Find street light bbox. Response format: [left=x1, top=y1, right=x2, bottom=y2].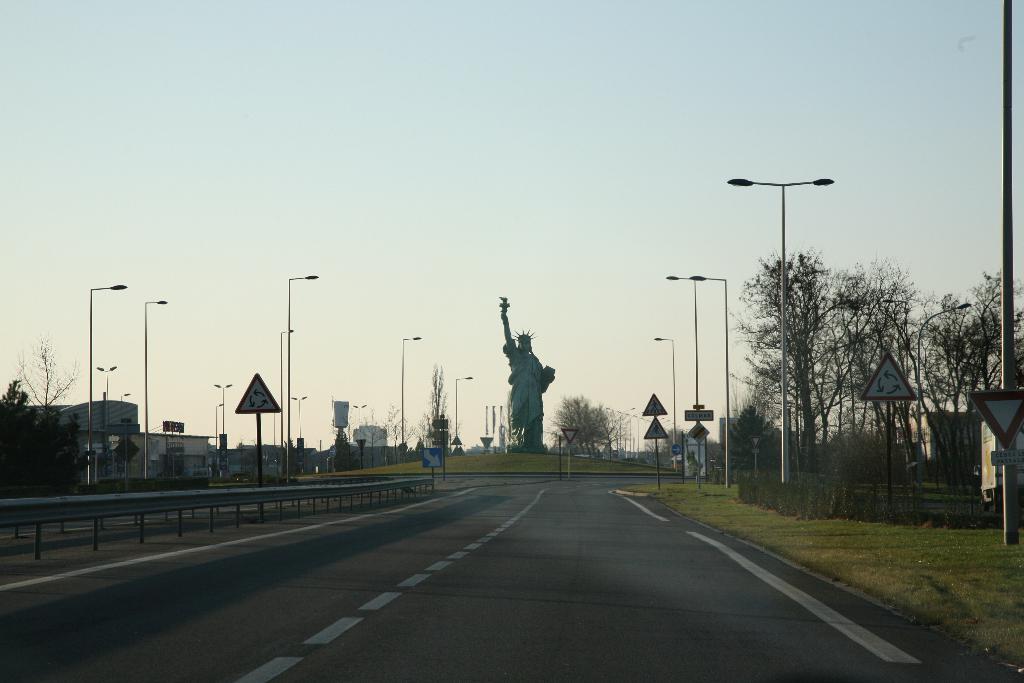
[left=399, top=336, right=420, bottom=466].
